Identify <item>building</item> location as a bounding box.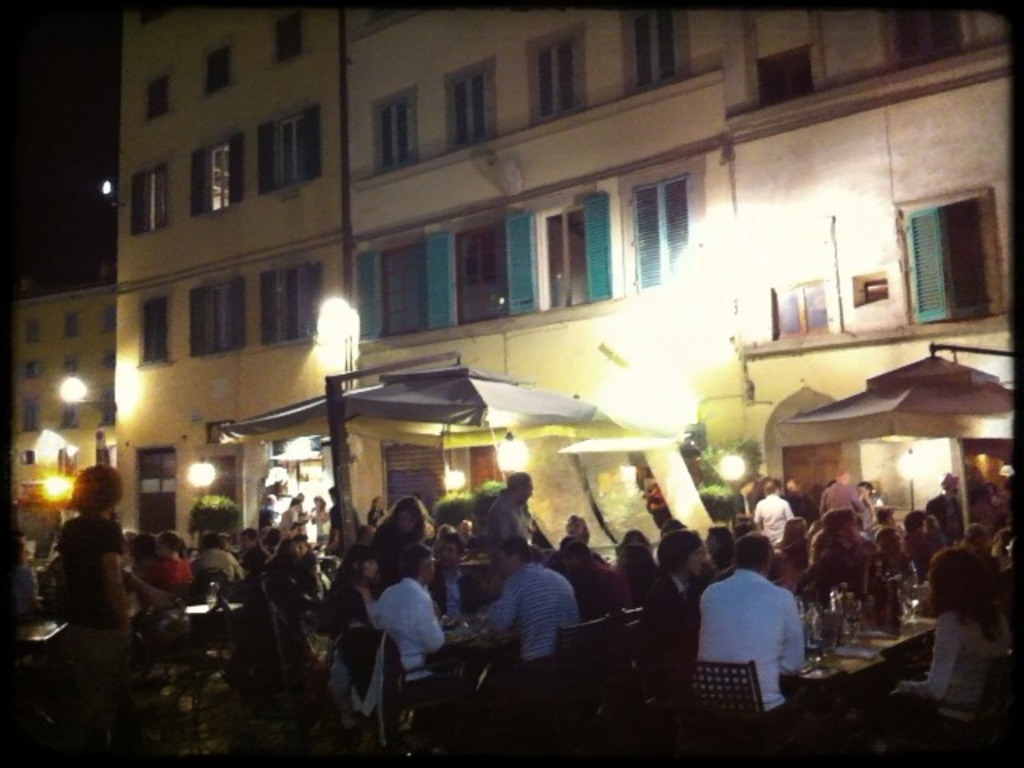
box(344, 5, 752, 538).
